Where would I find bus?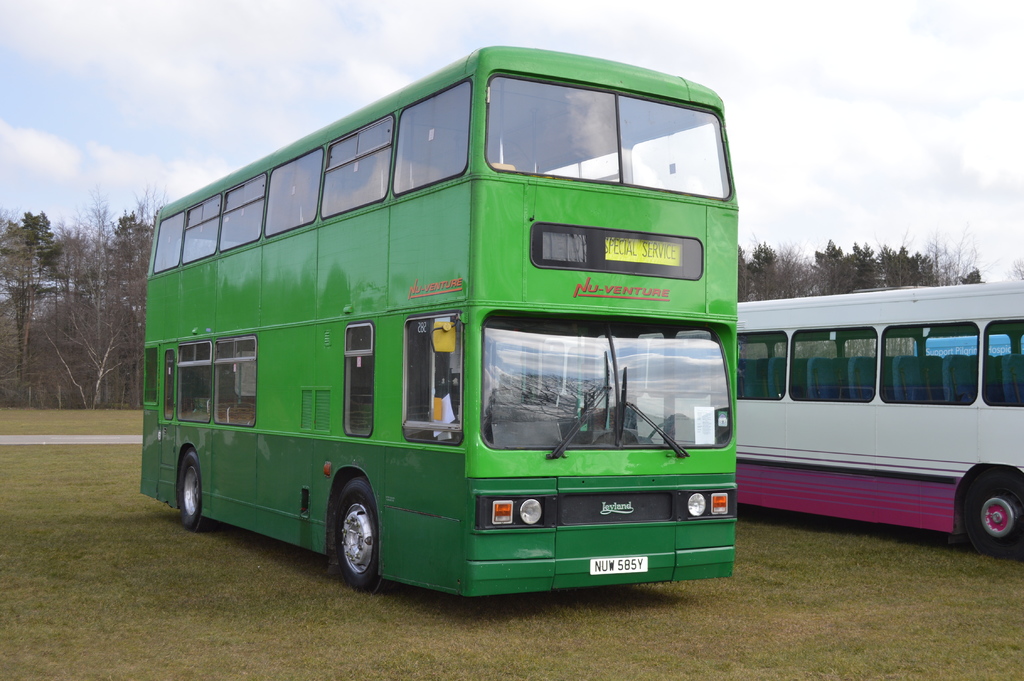
At [139, 40, 739, 592].
